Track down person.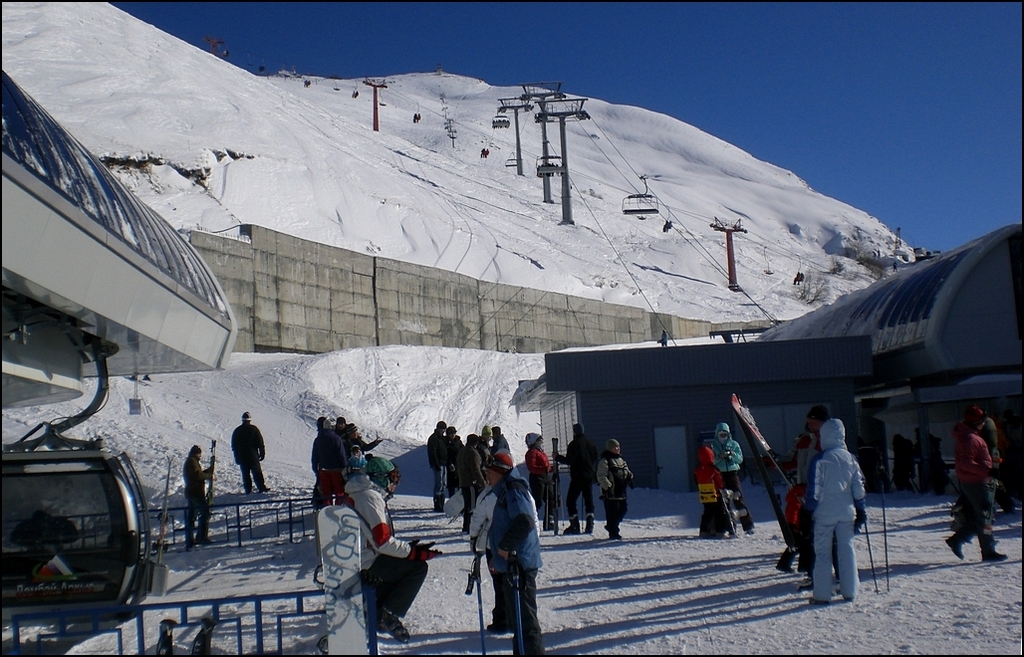
Tracked to <bbox>973, 403, 1000, 545</bbox>.
